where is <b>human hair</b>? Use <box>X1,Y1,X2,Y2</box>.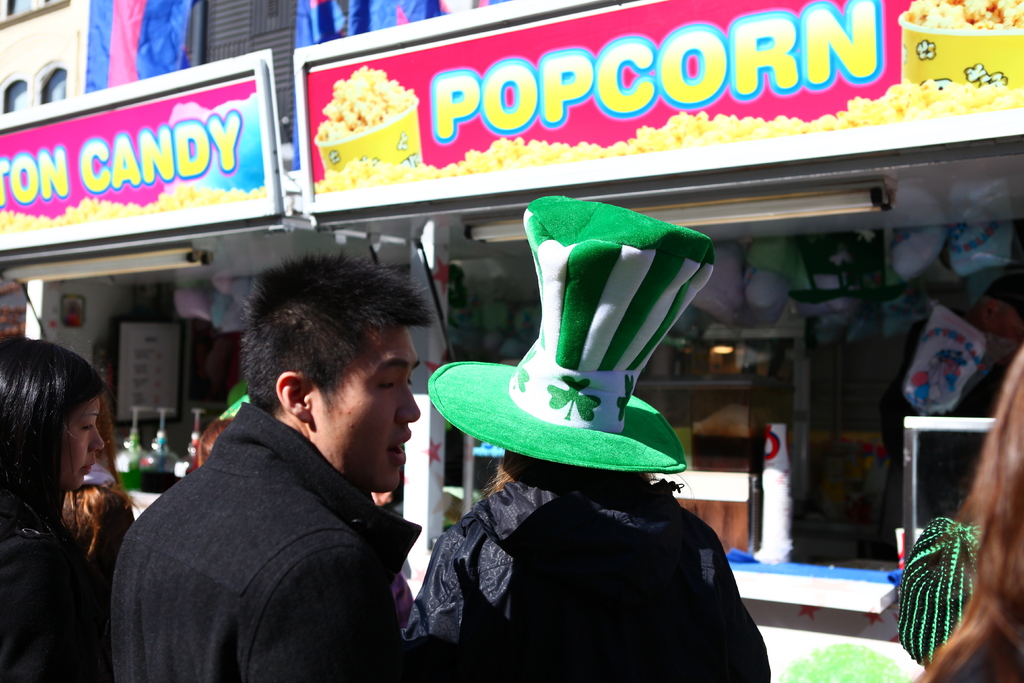
<box>229,256,430,454</box>.
